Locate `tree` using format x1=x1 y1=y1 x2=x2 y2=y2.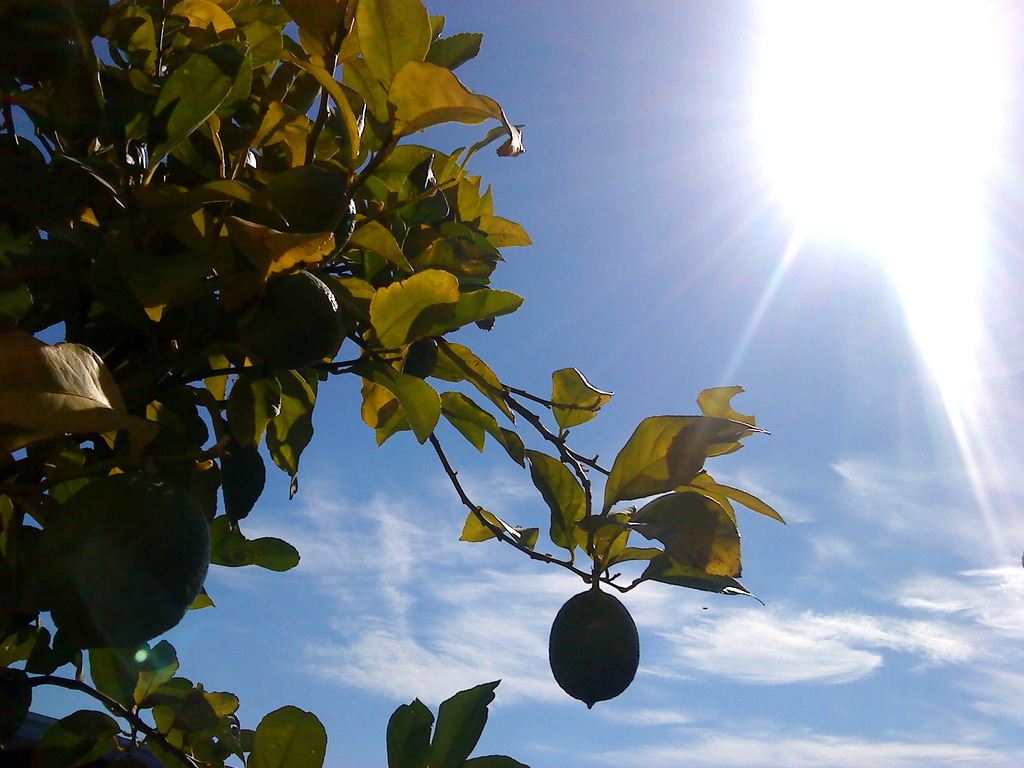
x1=1 y1=0 x2=797 y2=767.
